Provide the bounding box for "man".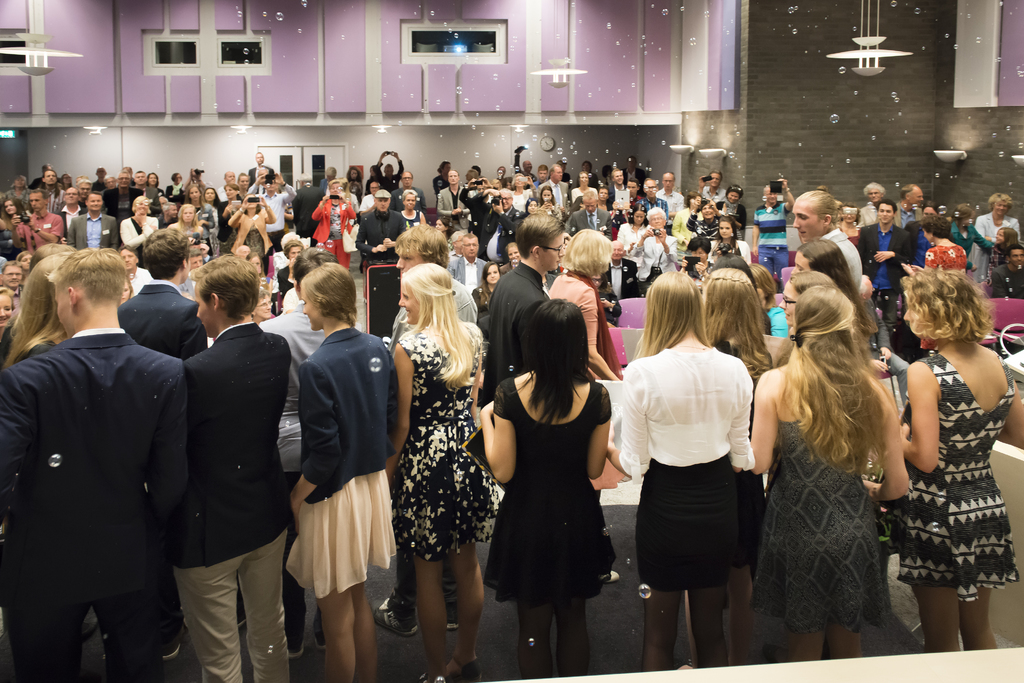
rect(851, 197, 908, 336).
